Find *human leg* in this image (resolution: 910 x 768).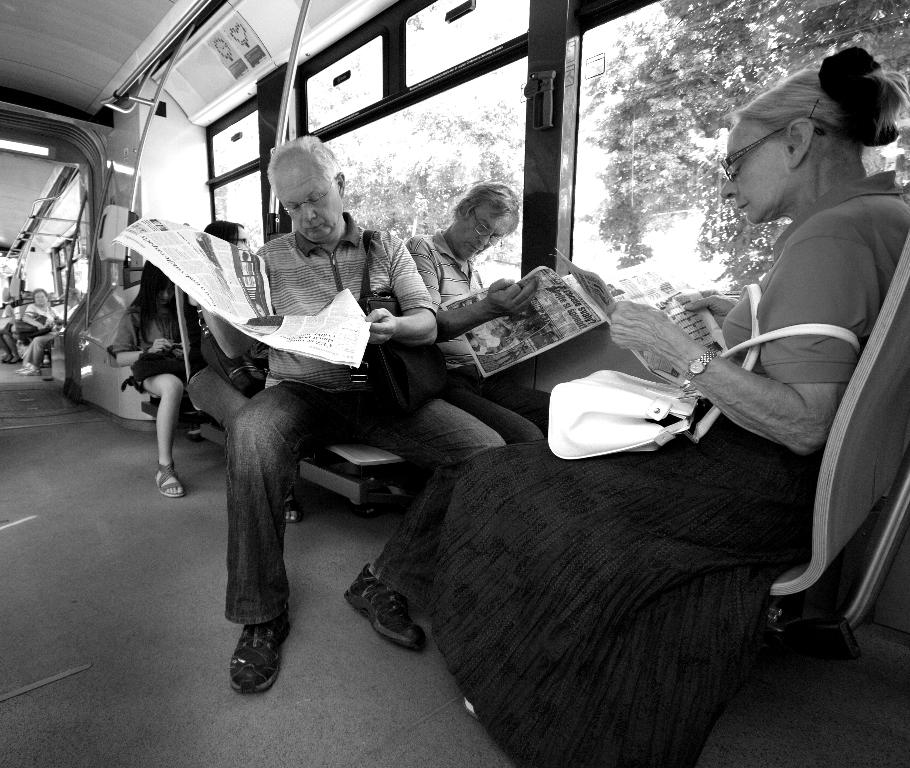
<bbox>340, 397, 504, 650</bbox>.
